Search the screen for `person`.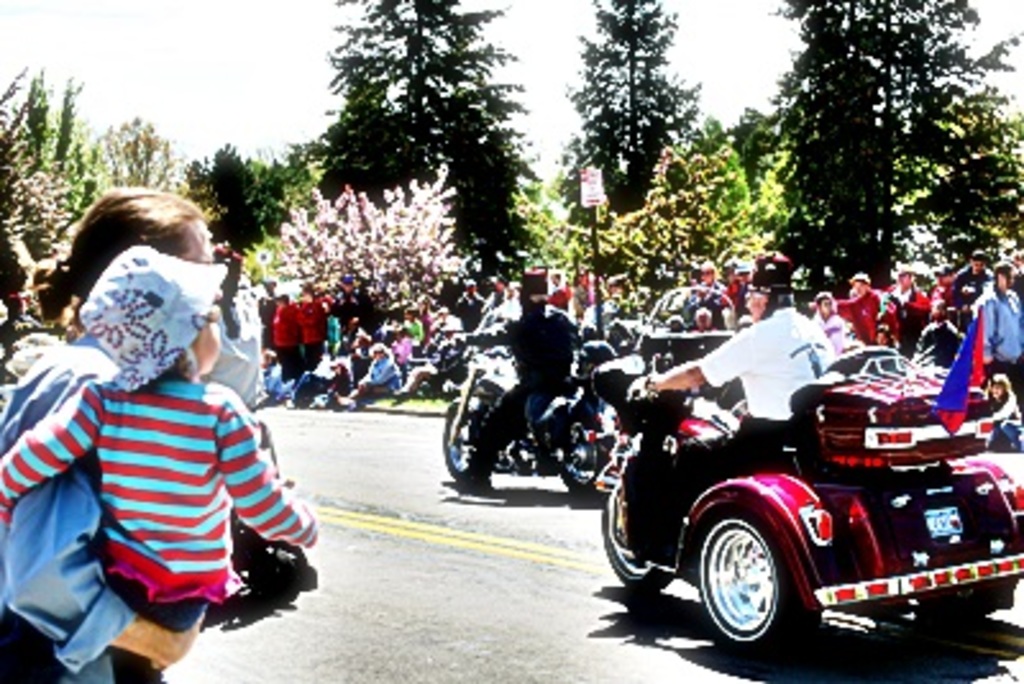
Found at (left=975, top=369, right=1021, bottom=456).
